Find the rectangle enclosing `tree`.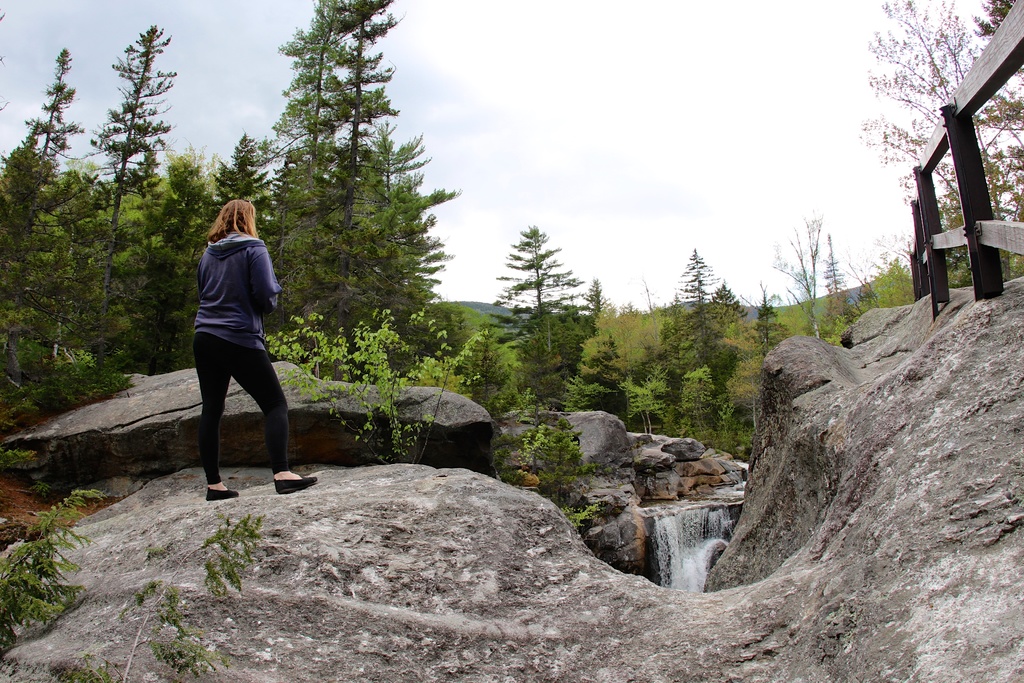
<box>302,0,393,379</box>.
